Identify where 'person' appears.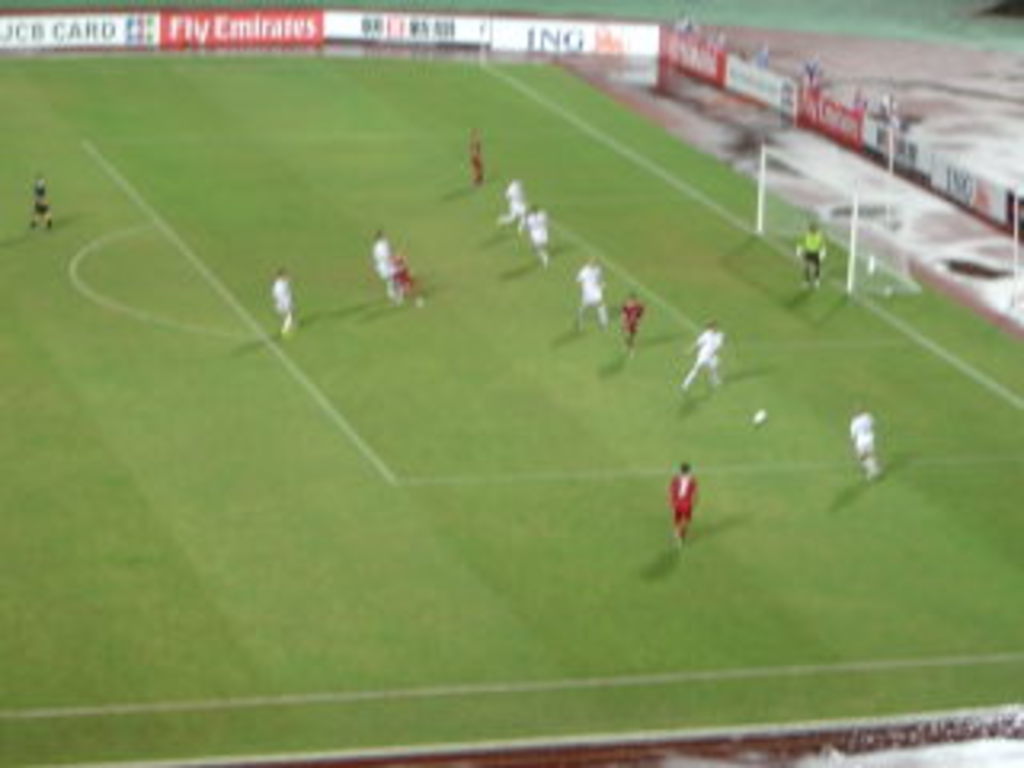
Appears at bbox=(794, 218, 826, 288).
